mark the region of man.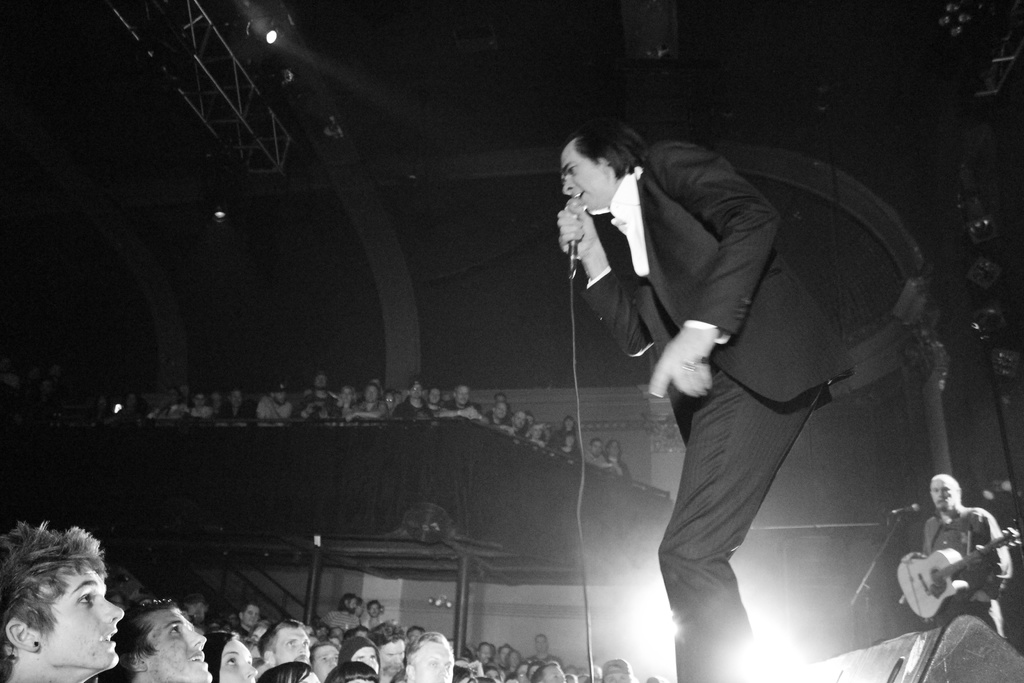
Region: 437 386 487 424.
